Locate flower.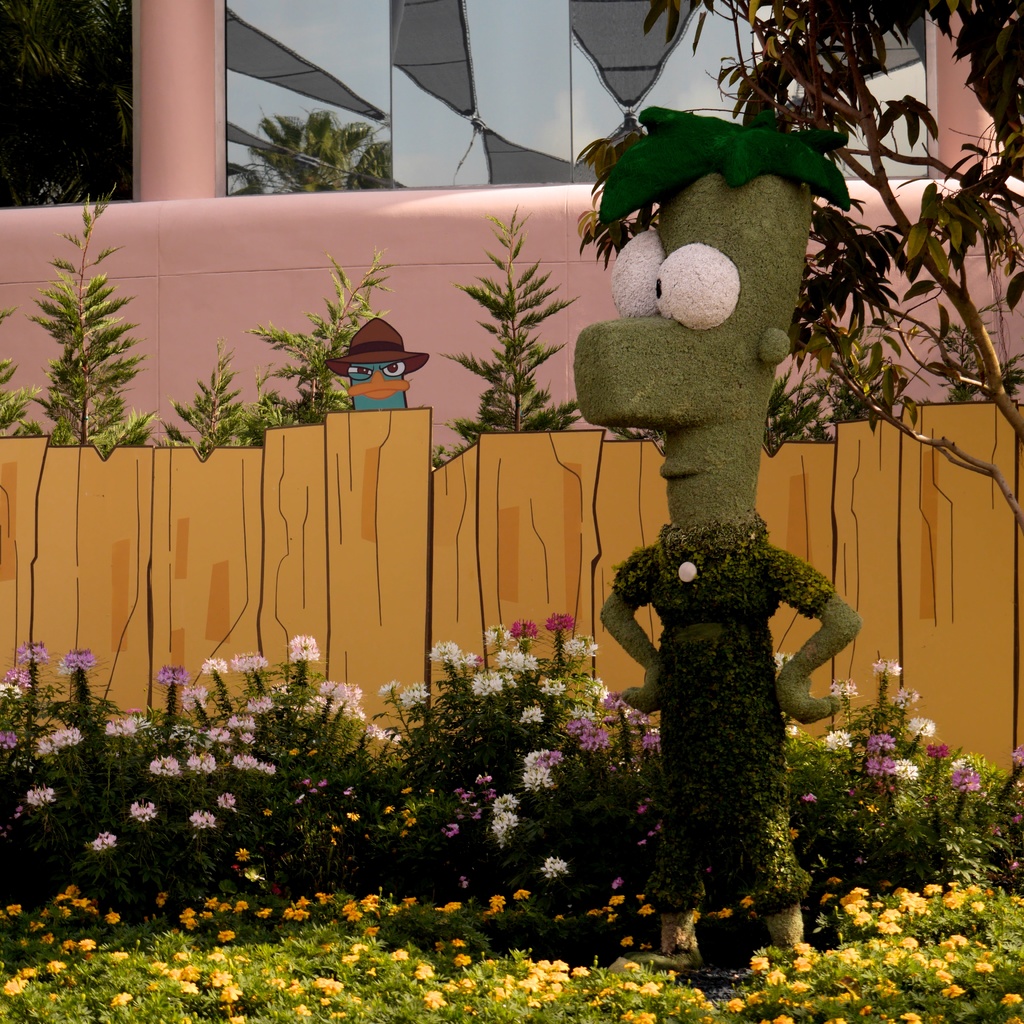
Bounding box: {"left": 20, "top": 938, "right": 30, "bottom": 946}.
